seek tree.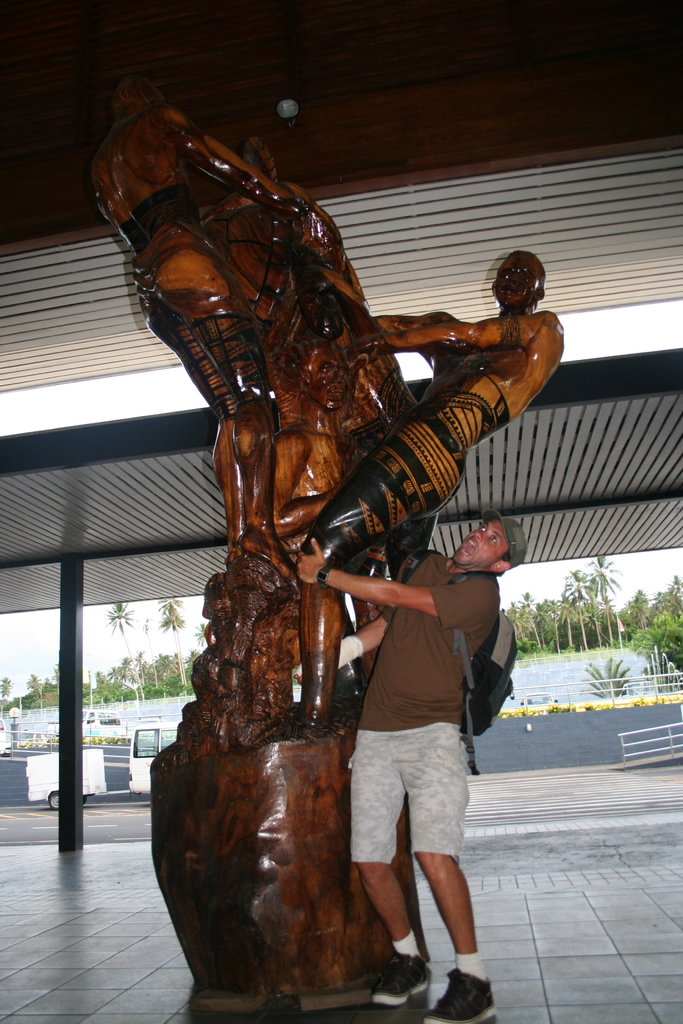
x1=520 y1=593 x2=548 y2=648.
